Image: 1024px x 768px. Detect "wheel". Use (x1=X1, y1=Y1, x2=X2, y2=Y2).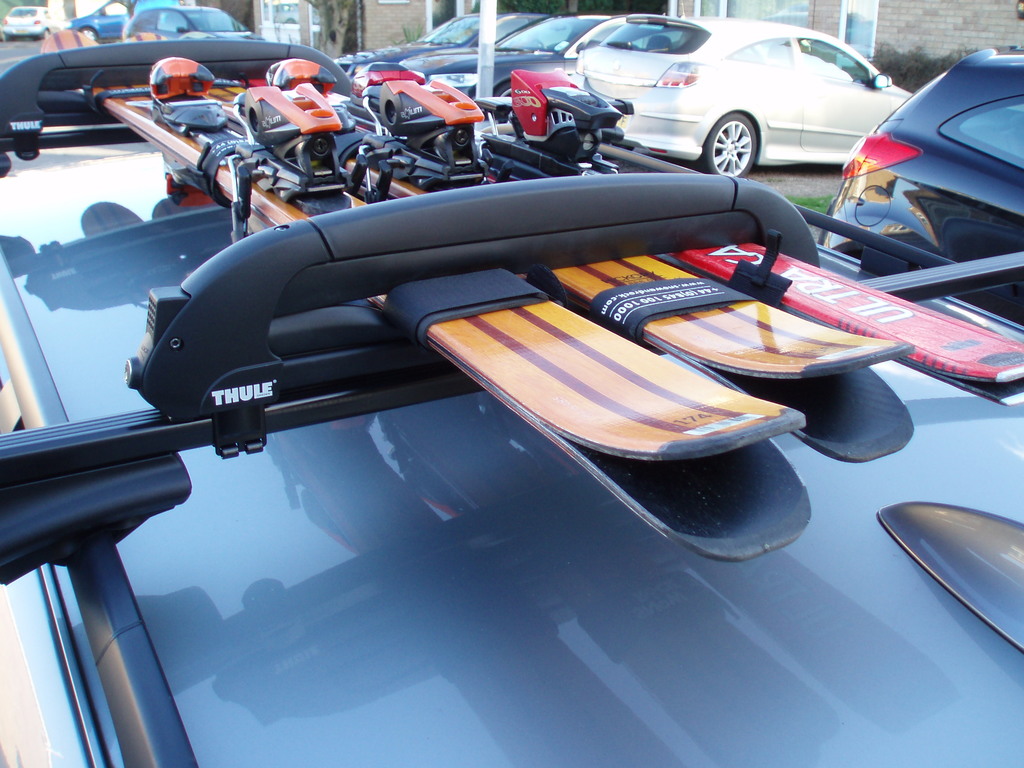
(x1=77, y1=27, x2=99, y2=44).
